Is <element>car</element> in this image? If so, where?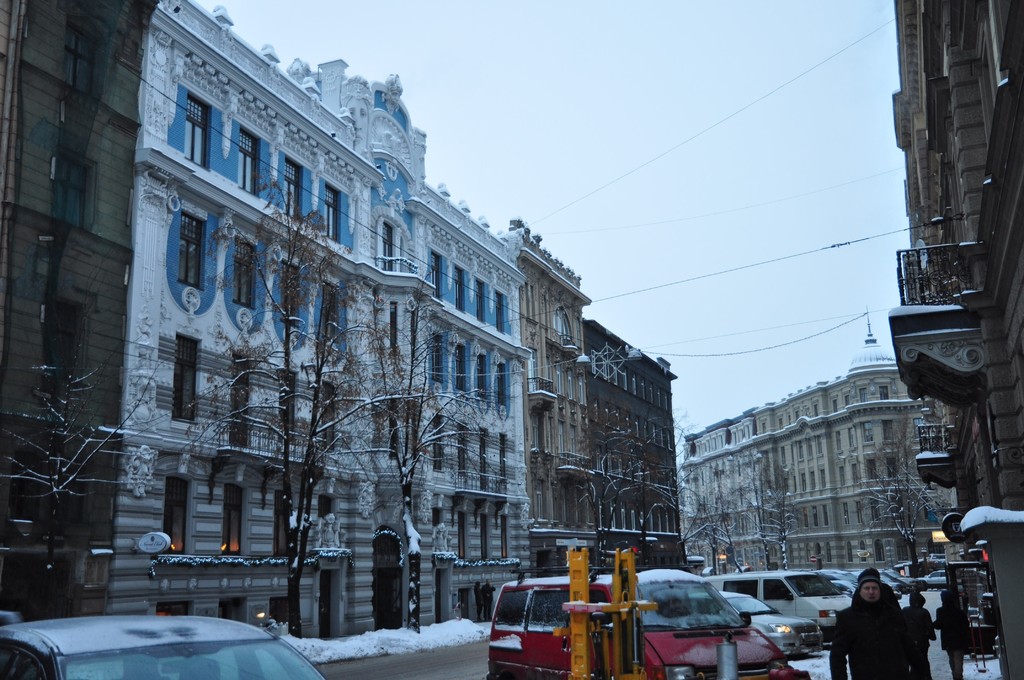
Yes, at <box>922,571,948,593</box>.
